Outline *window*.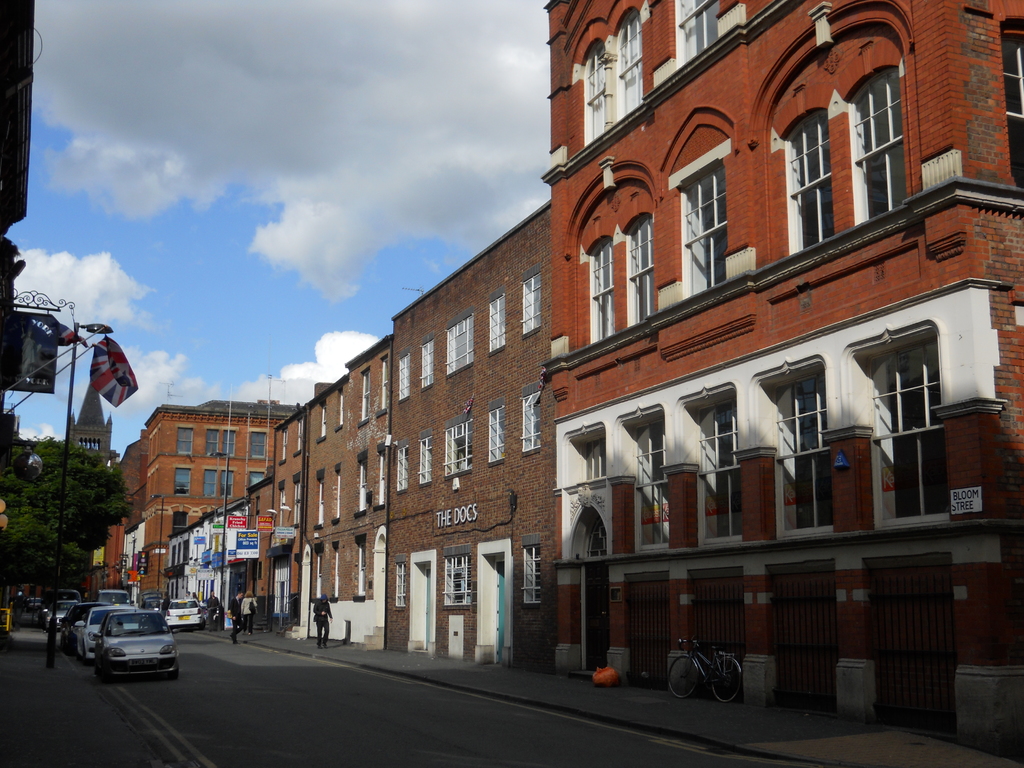
Outline: bbox(173, 427, 191, 458).
